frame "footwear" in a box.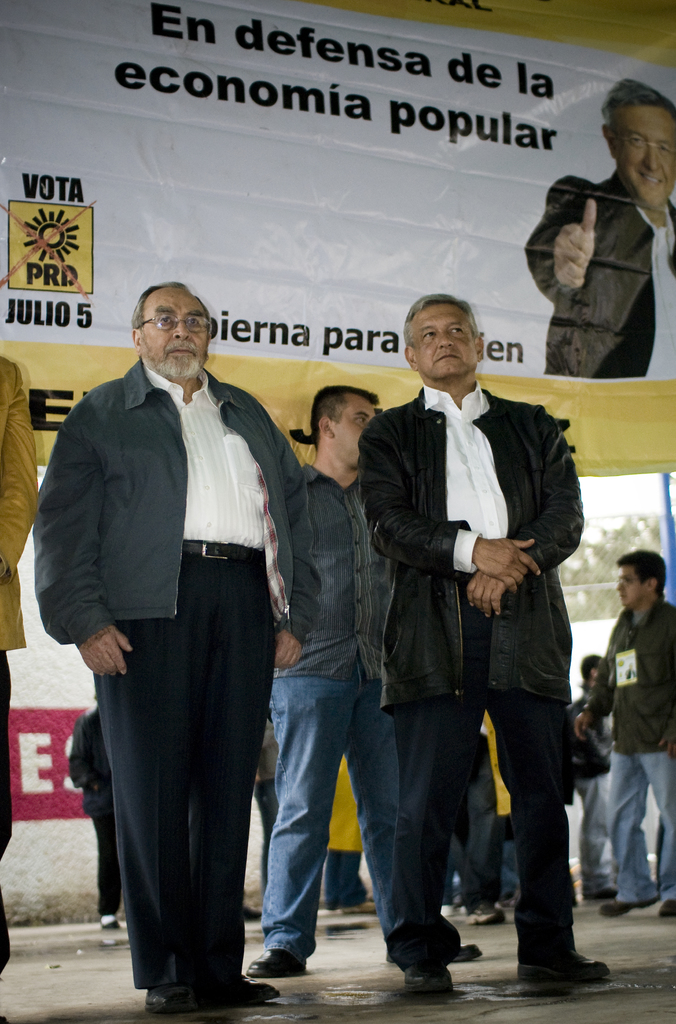
BBox(97, 913, 127, 934).
